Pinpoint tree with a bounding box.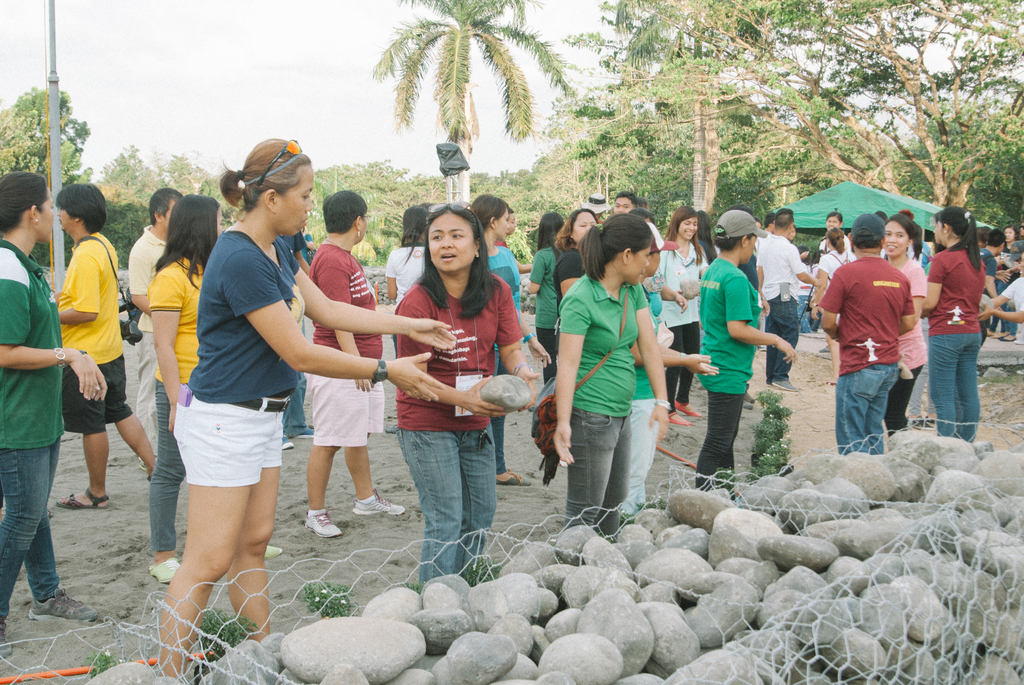
326, 2, 601, 197.
